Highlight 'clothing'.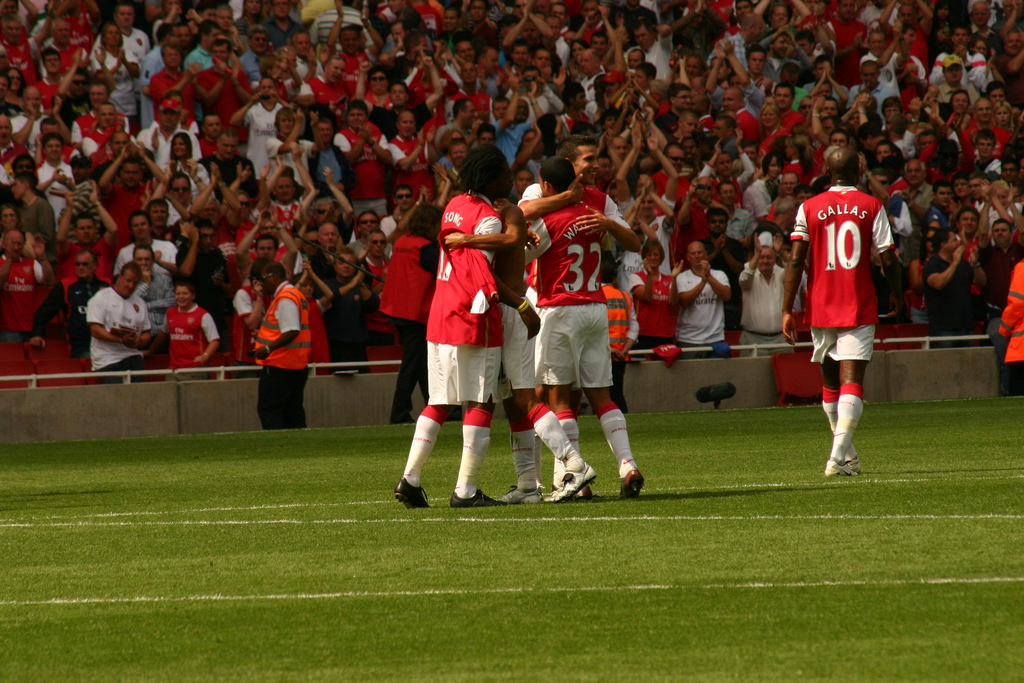
Highlighted region: x1=977, y1=242, x2=1023, y2=311.
